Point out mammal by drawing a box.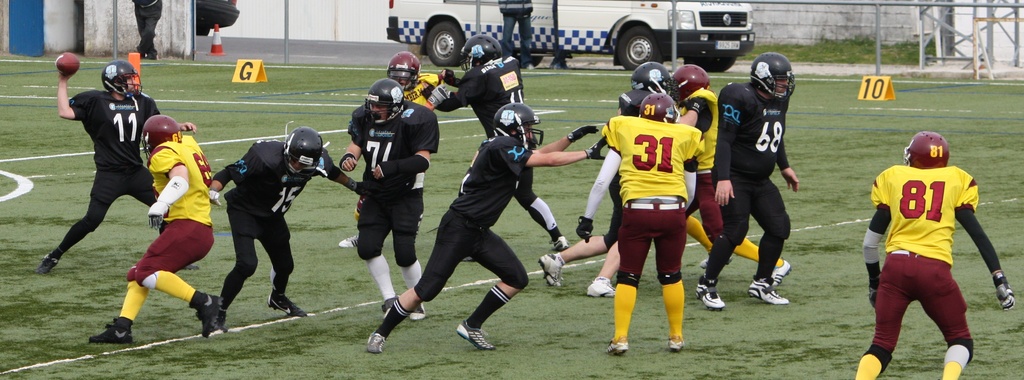
locate(497, 0, 538, 73).
